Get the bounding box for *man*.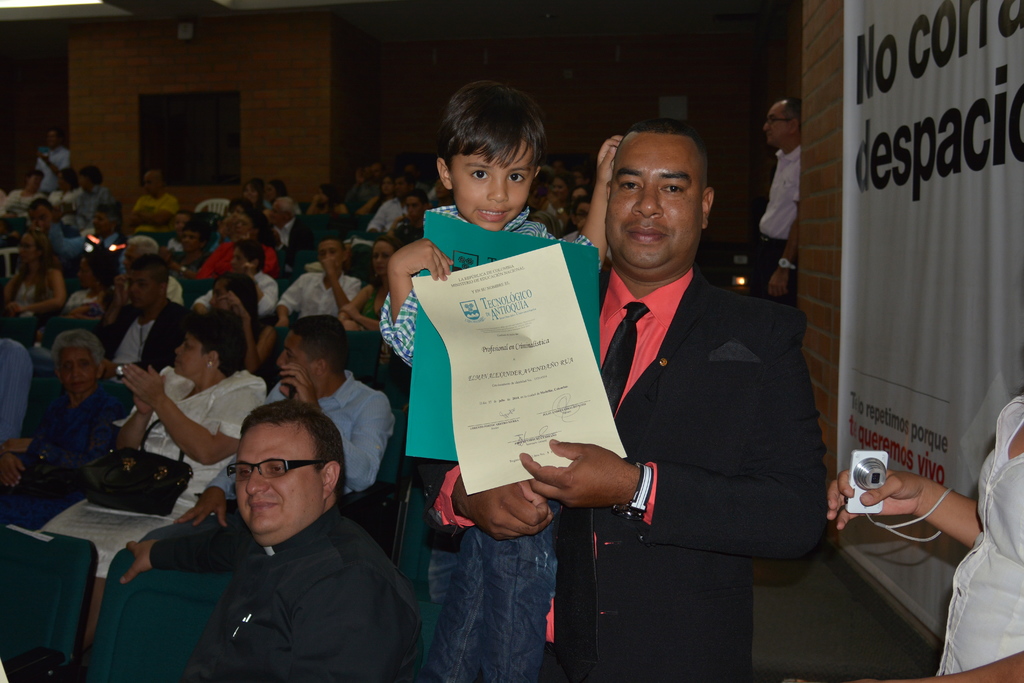
x1=268, y1=195, x2=298, y2=252.
